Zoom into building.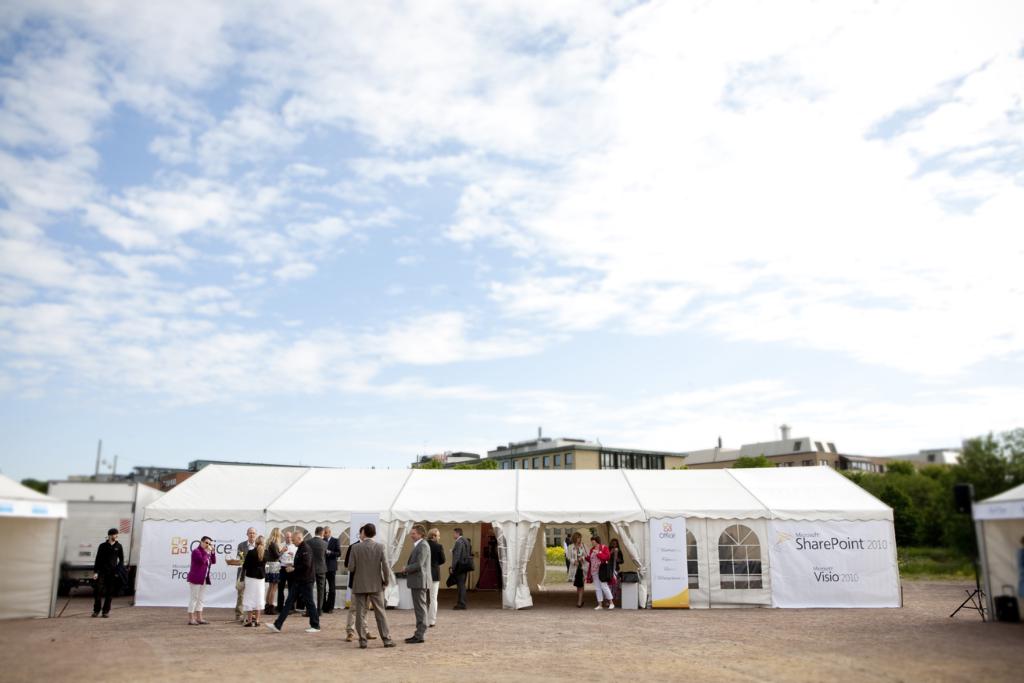
Zoom target: (897, 447, 971, 467).
